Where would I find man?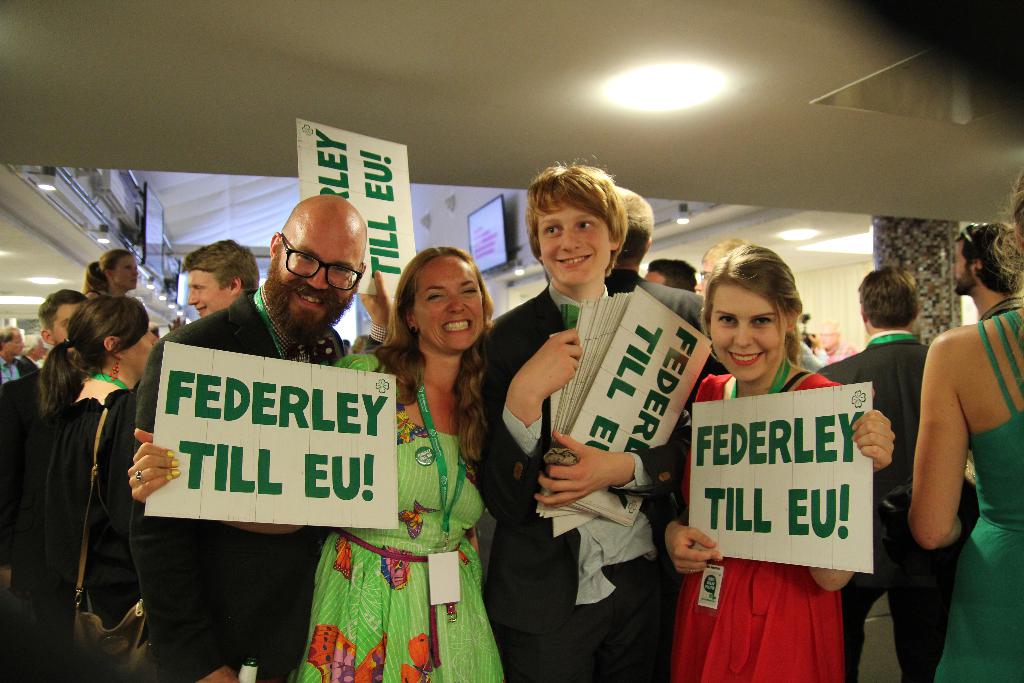
At crop(119, 190, 371, 682).
